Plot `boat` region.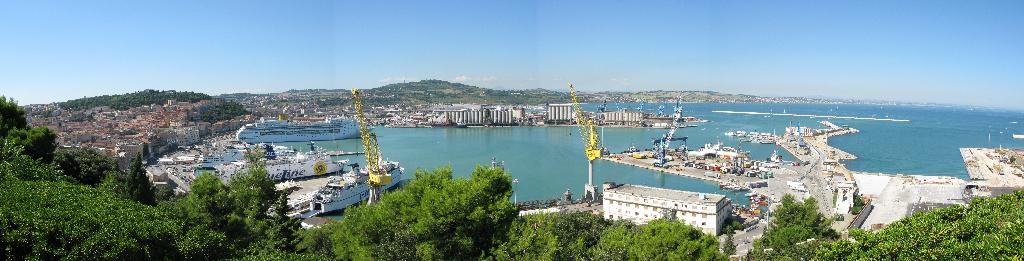
Plotted at box=[207, 118, 376, 162].
